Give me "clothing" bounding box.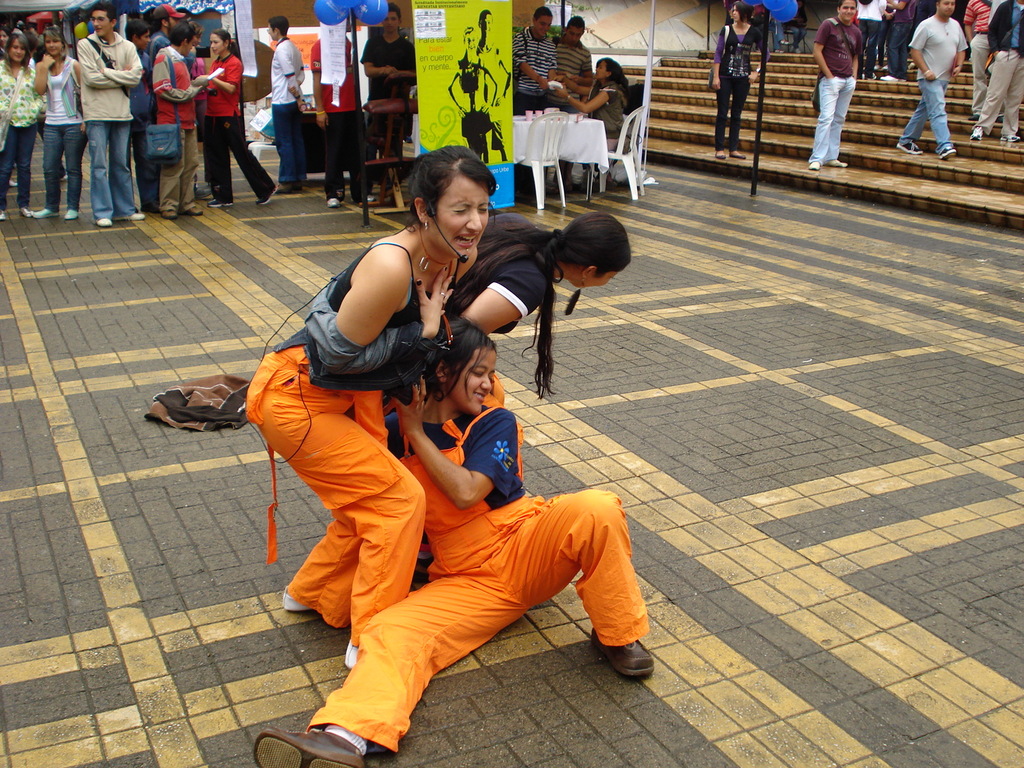
locate(311, 40, 361, 197).
